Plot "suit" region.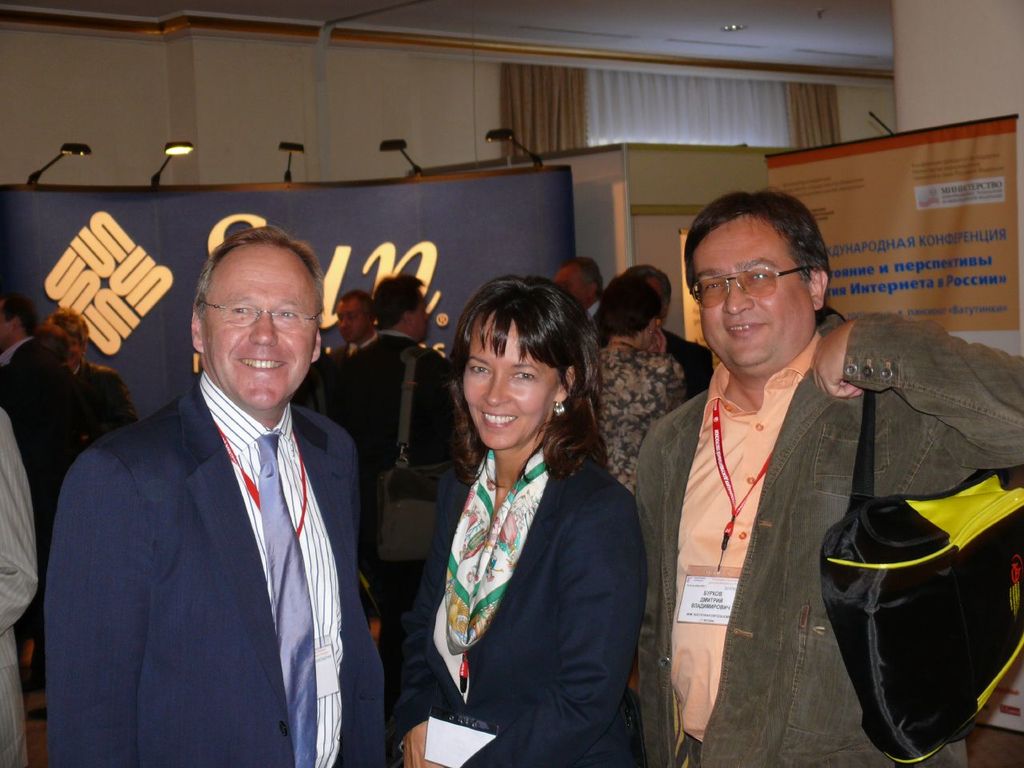
Plotted at box(42, 370, 382, 767).
